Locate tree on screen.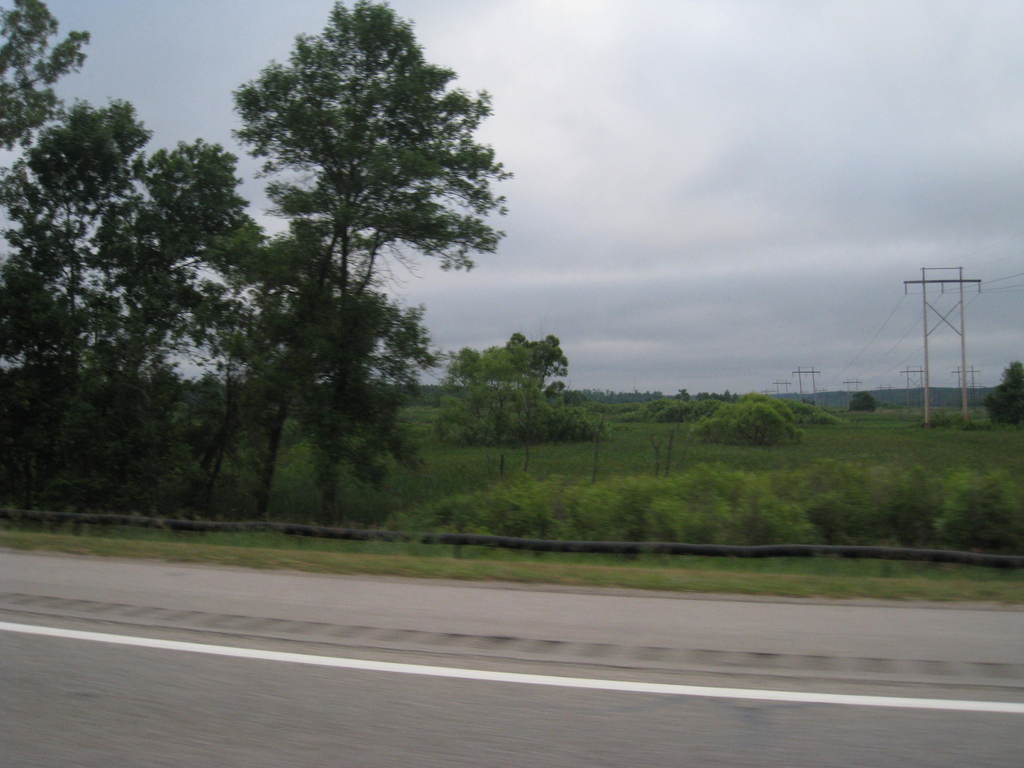
On screen at {"left": 984, "top": 358, "right": 1023, "bottom": 428}.
